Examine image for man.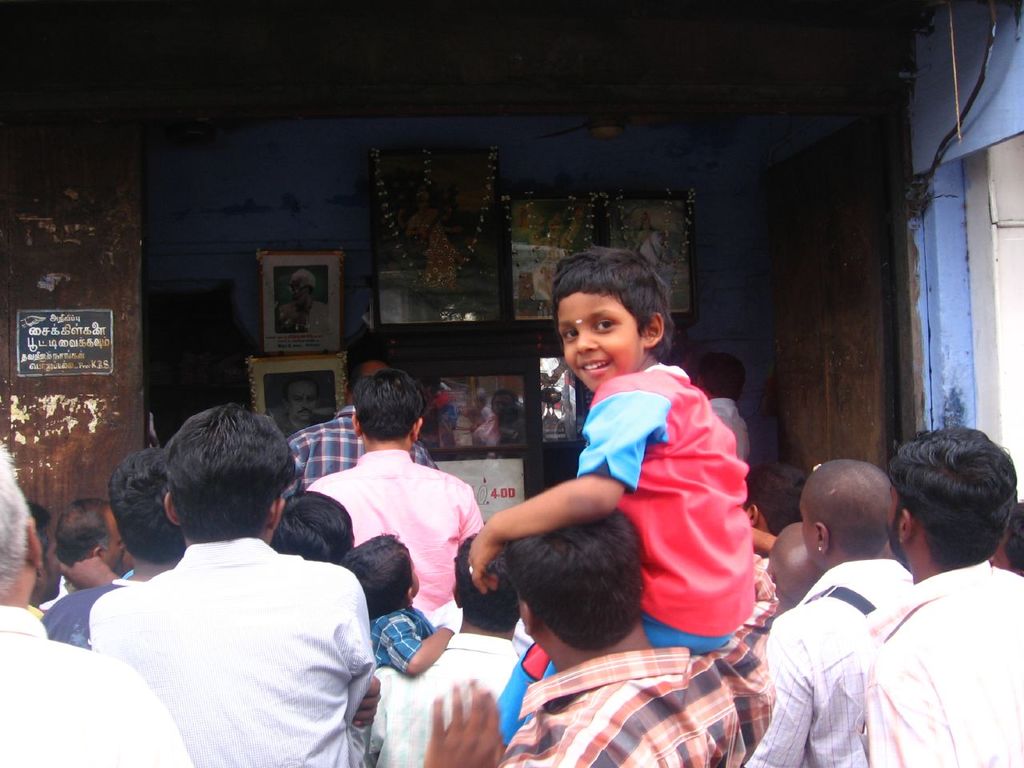
Examination result: <bbox>28, 442, 171, 646</bbox>.
